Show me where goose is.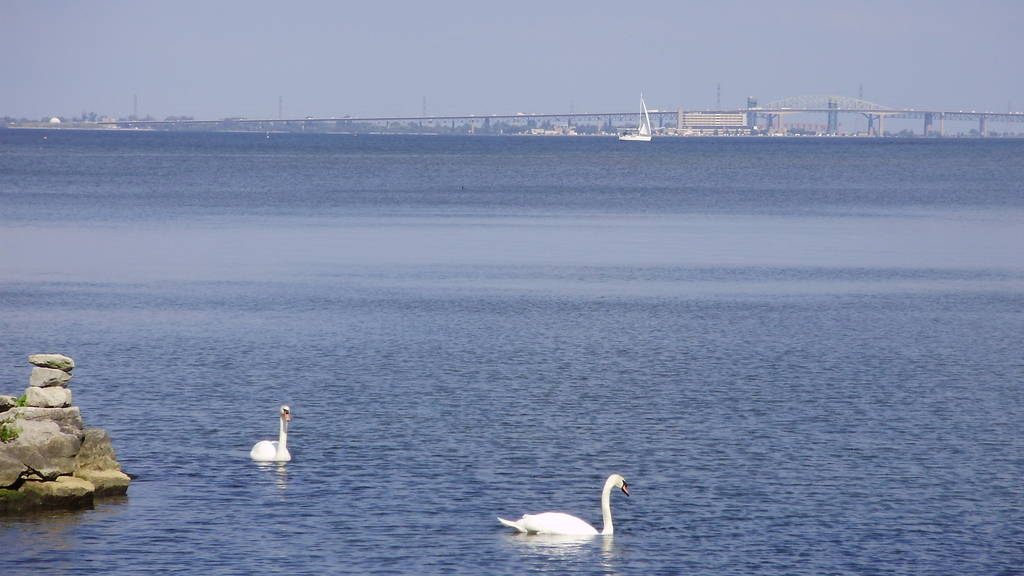
goose is at bbox=(502, 468, 630, 552).
